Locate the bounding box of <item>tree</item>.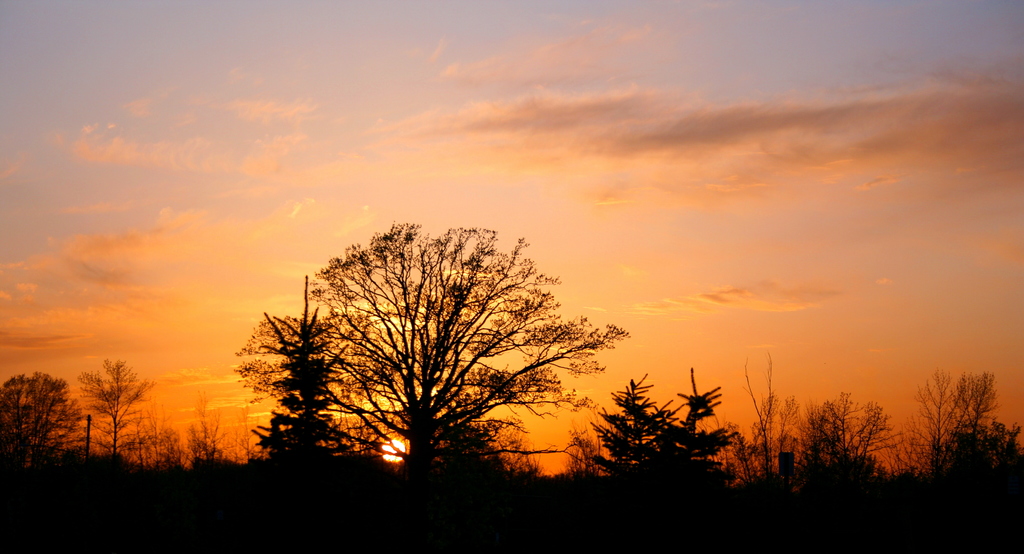
Bounding box: (x1=244, y1=209, x2=596, y2=488).
